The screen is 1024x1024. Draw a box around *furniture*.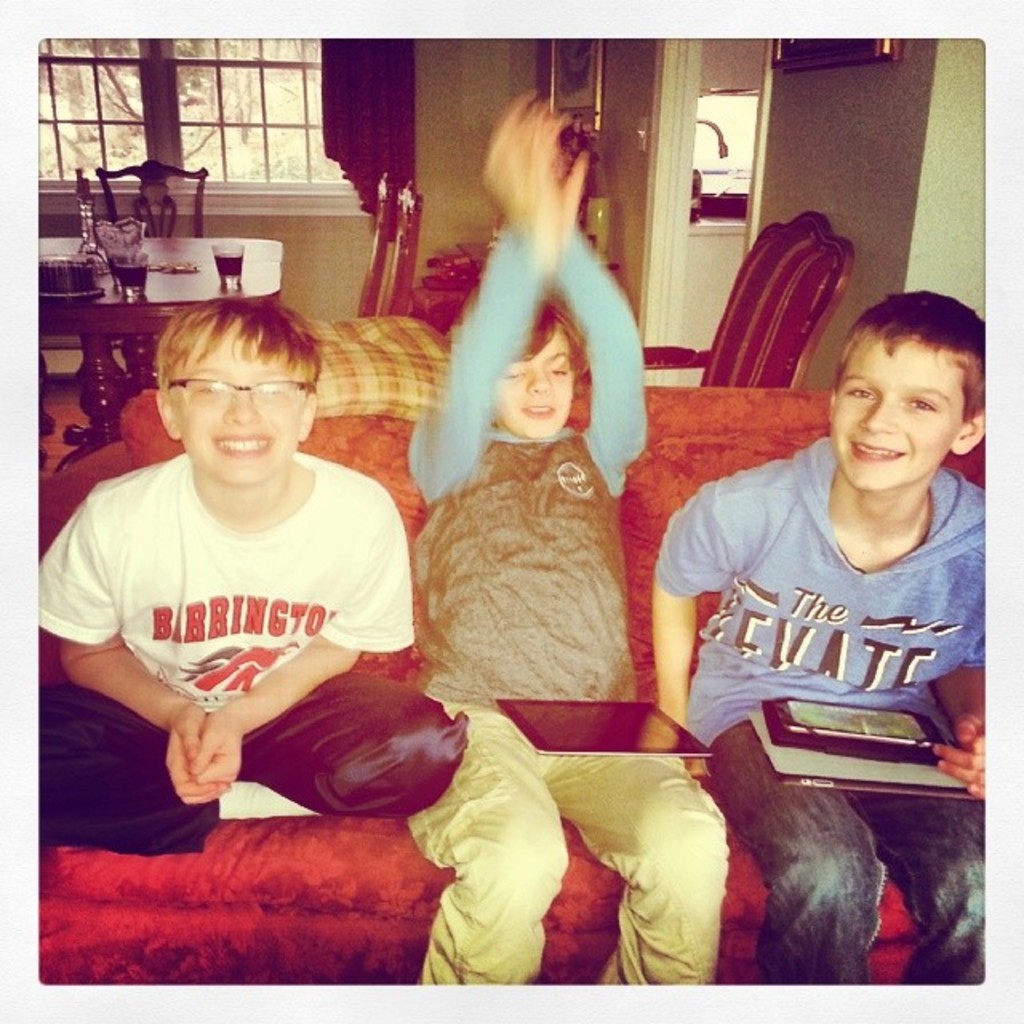
bbox=[379, 181, 422, 315].
